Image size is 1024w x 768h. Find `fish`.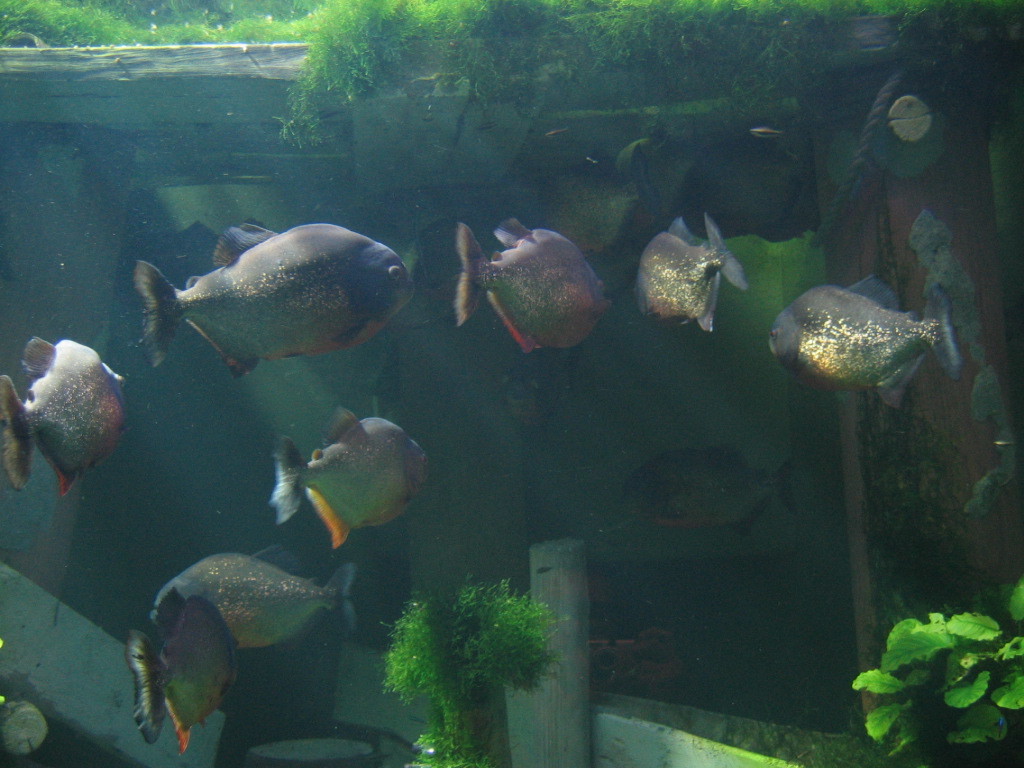
locate(637, 210, 748, 330).
